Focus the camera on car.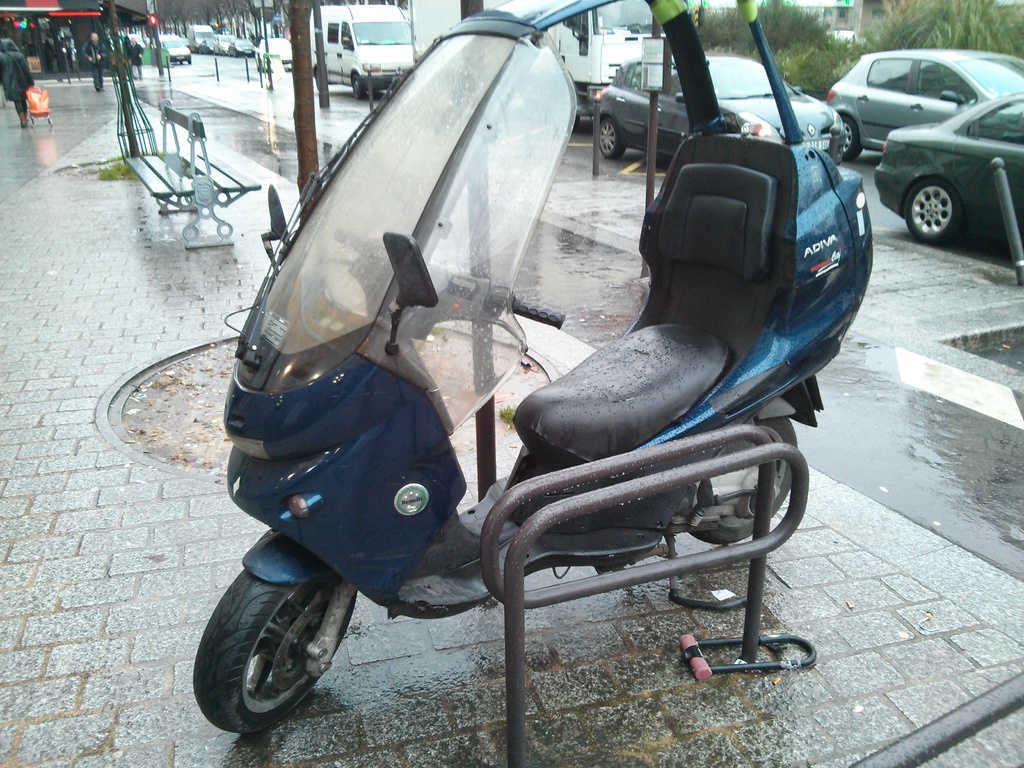
Focus region: crop(143, 37, 152, 45).
